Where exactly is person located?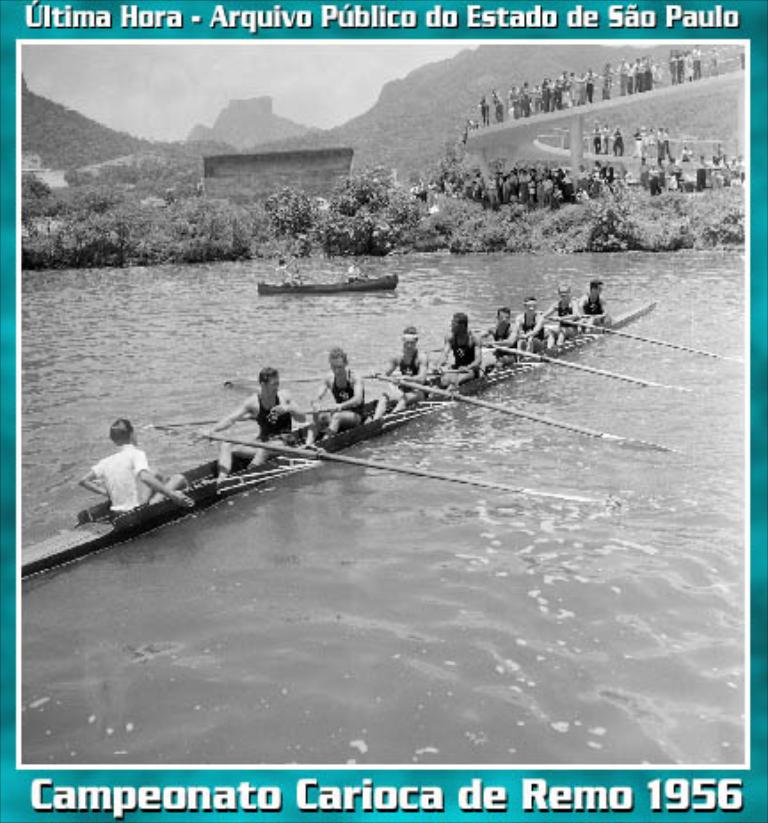
Its bounding box is {"left": 585, "top": 279, "right": 613, "bottom": 331}.
